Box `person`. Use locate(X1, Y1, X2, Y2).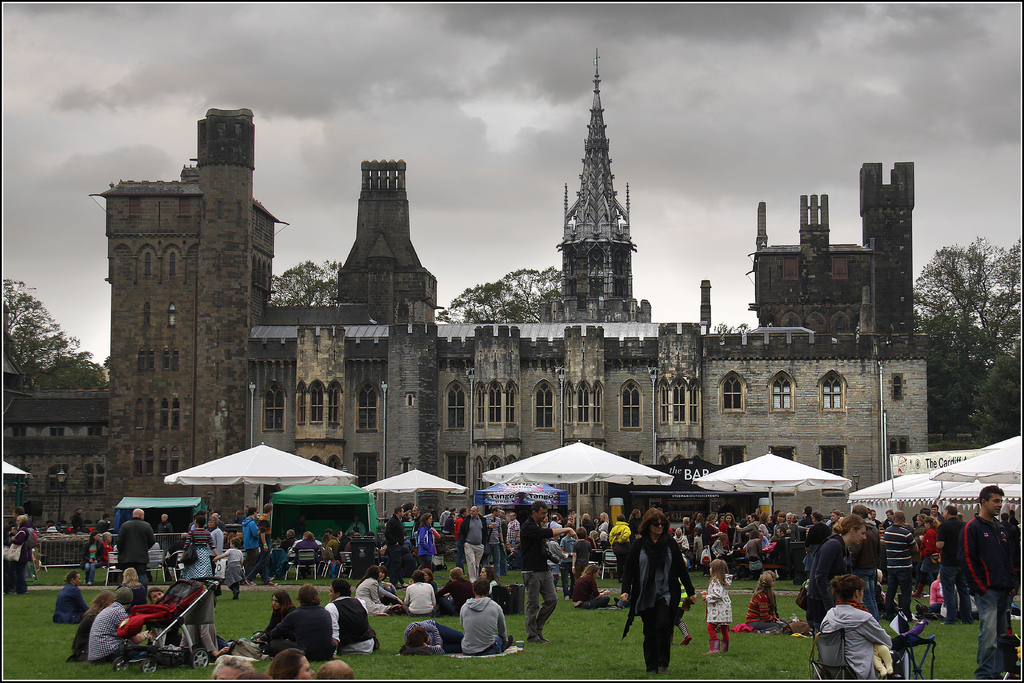
locate(452, 577, 514, 649).
